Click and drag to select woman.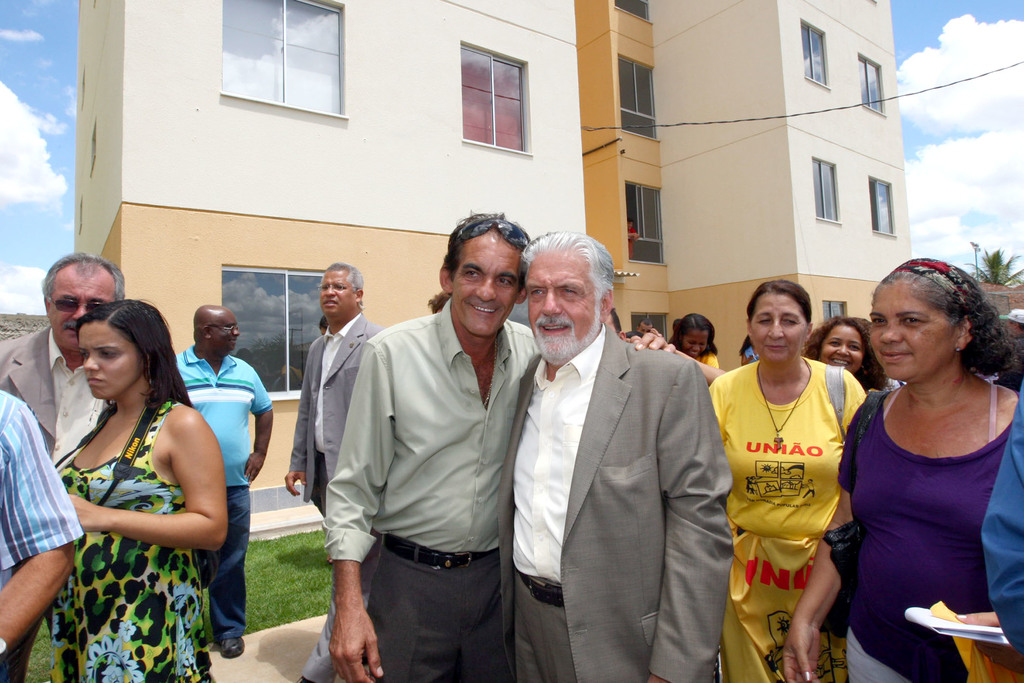
Selection: [left=18, top=273, right=237, bottom=682].
